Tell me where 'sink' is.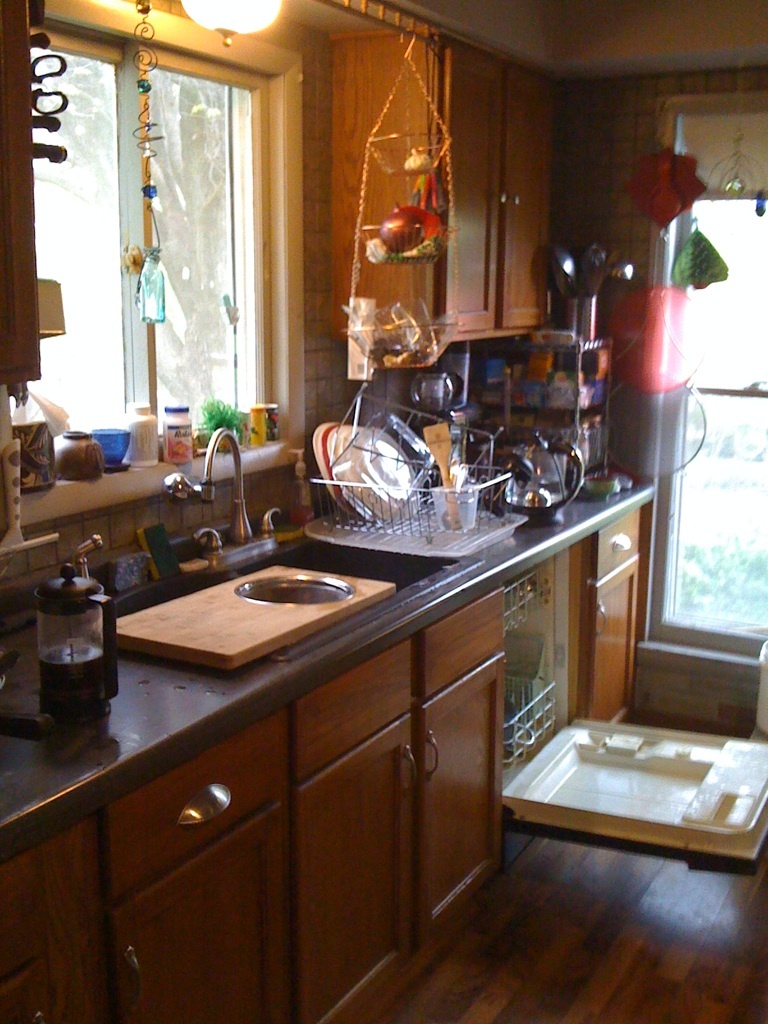
'sink' is at 165, 427, 358, 606.
